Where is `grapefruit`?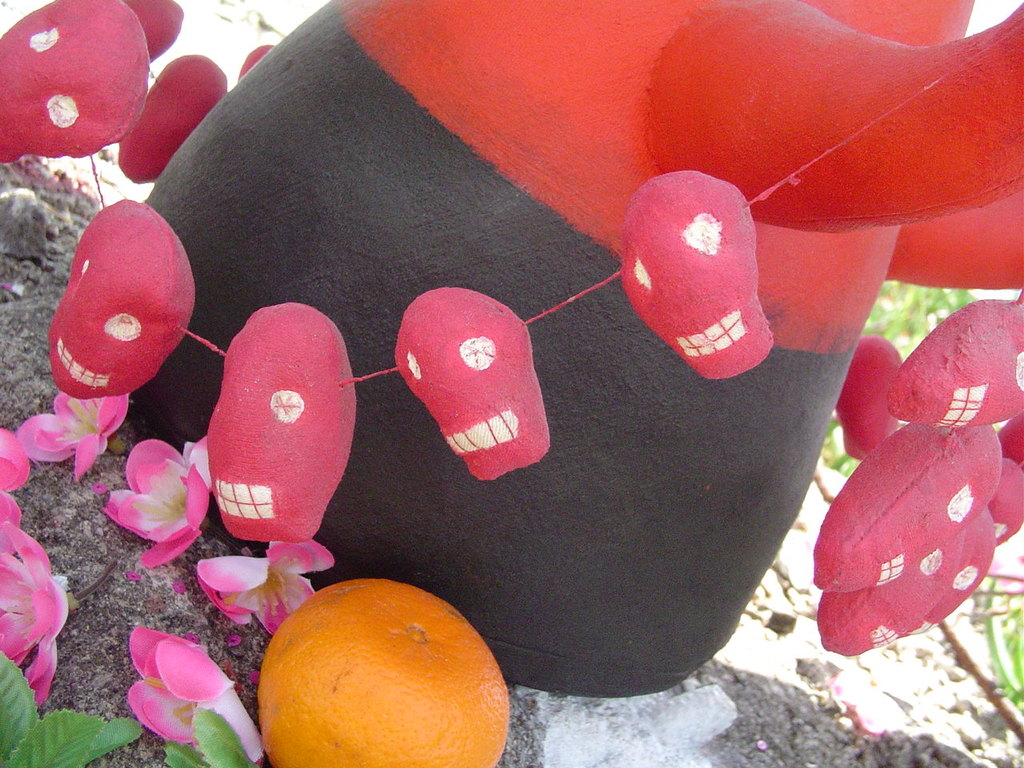
<region>249, 574, 505, 767</region>.
